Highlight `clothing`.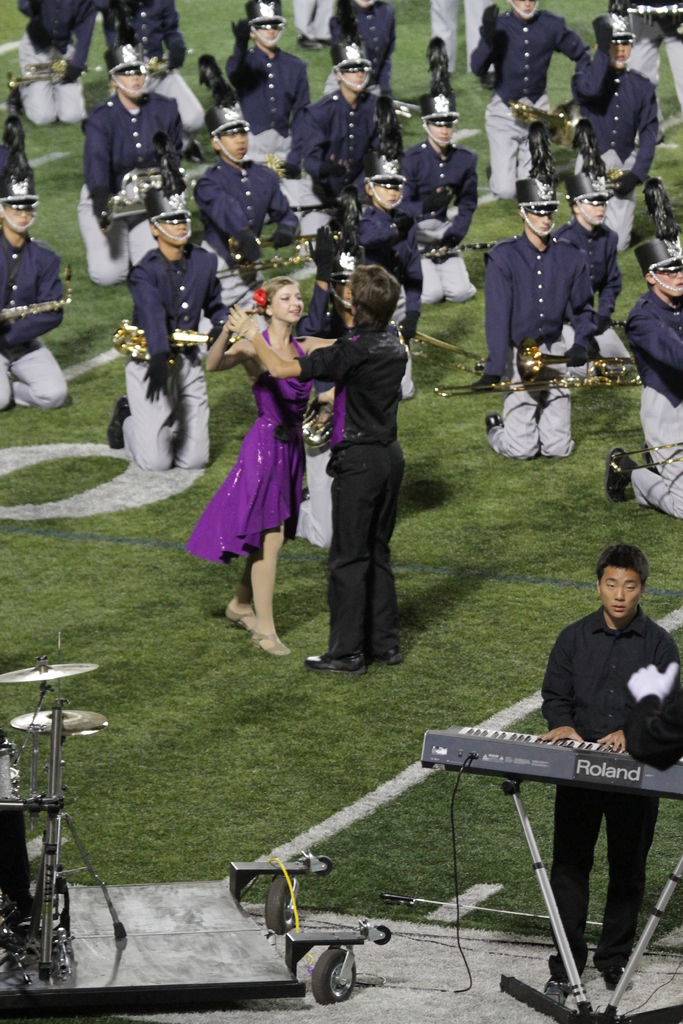
Highlighted region: crop(290, 323, 415, 660).
